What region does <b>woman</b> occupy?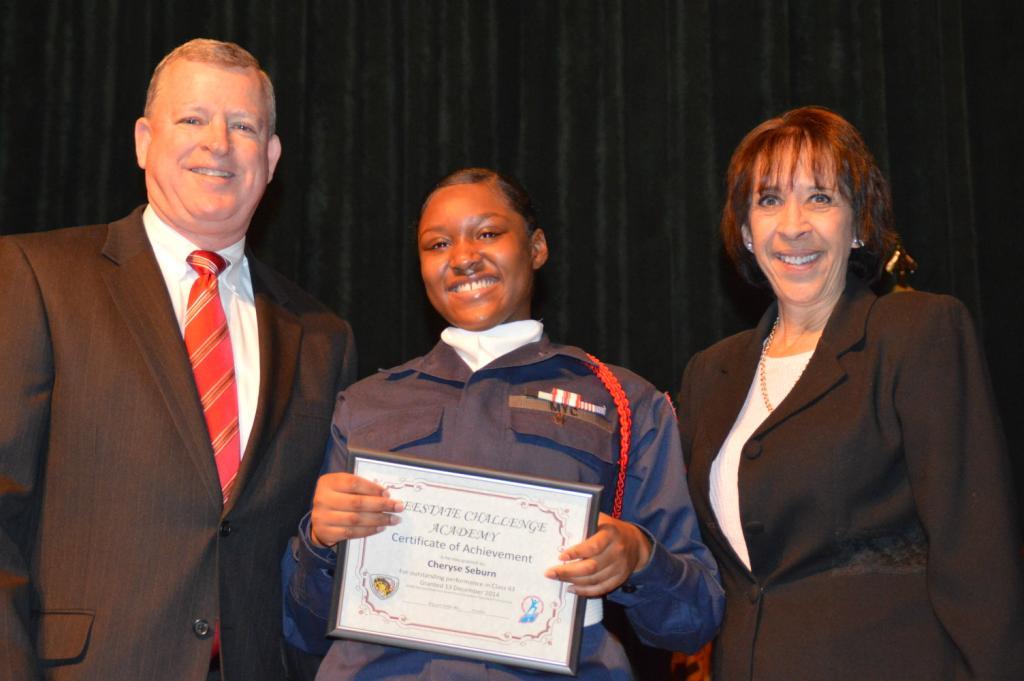
select_region(279, 169, 727, 680).
